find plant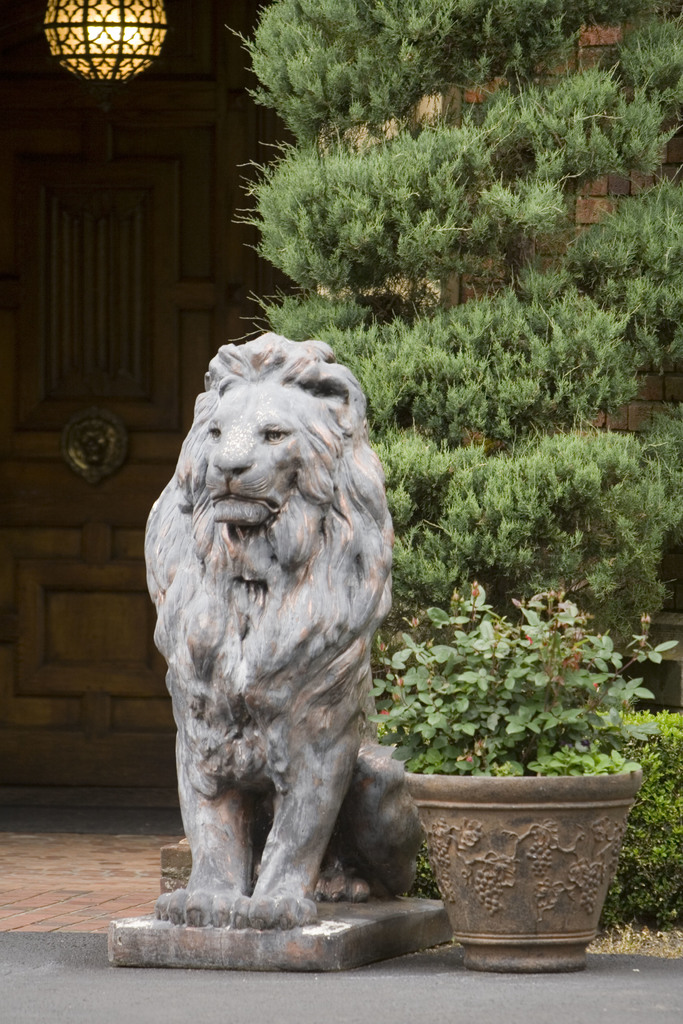
locate(374, 573, 636, 796)
